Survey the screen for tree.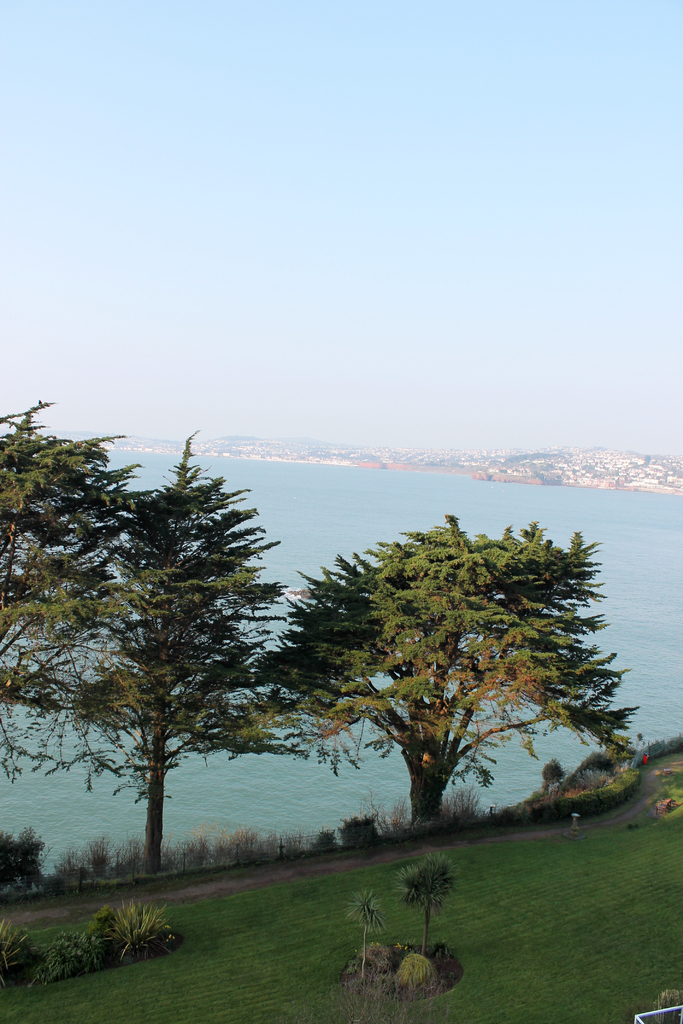
Survey found: left=0, top=396, right=130, bottom=778.
